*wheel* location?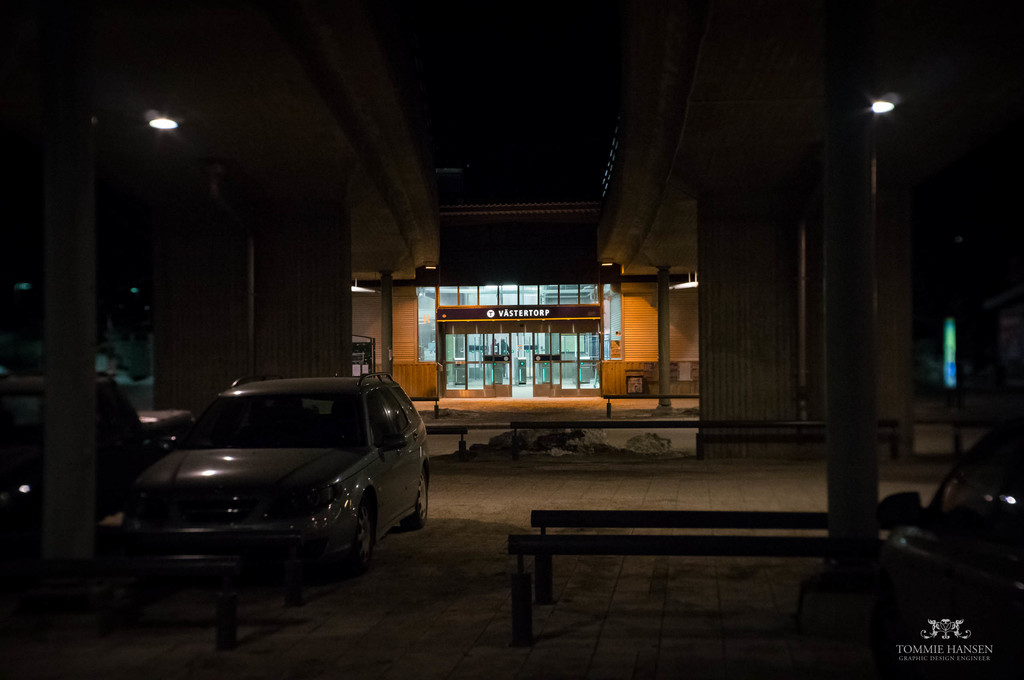
400:465:428:530
